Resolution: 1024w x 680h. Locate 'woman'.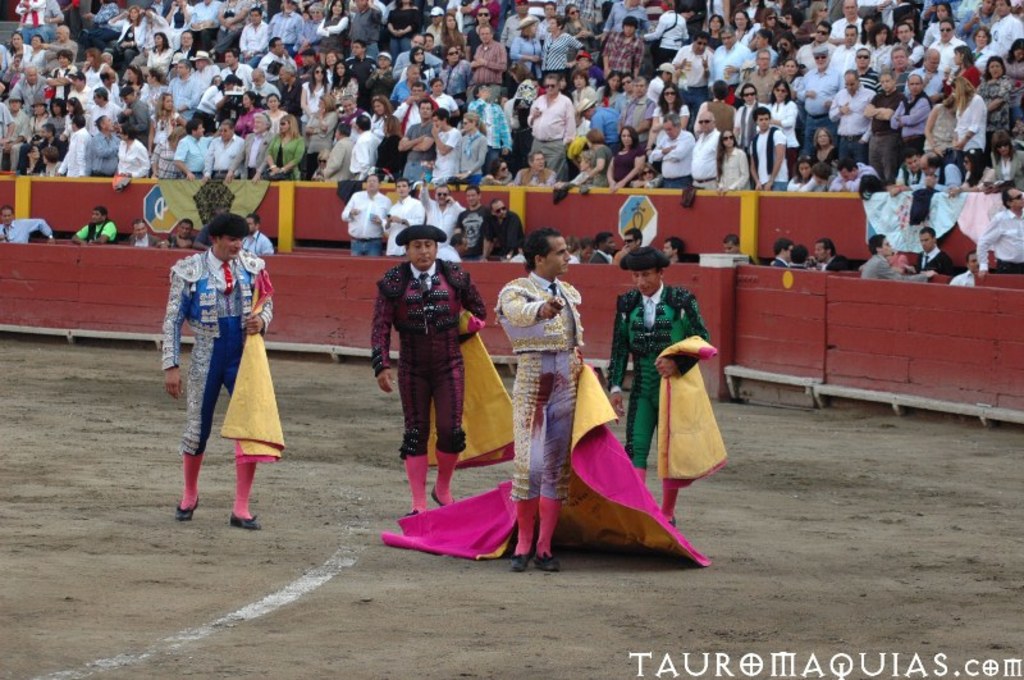
pyautogui.locateOnScreen(145, 32, 173, 81).
